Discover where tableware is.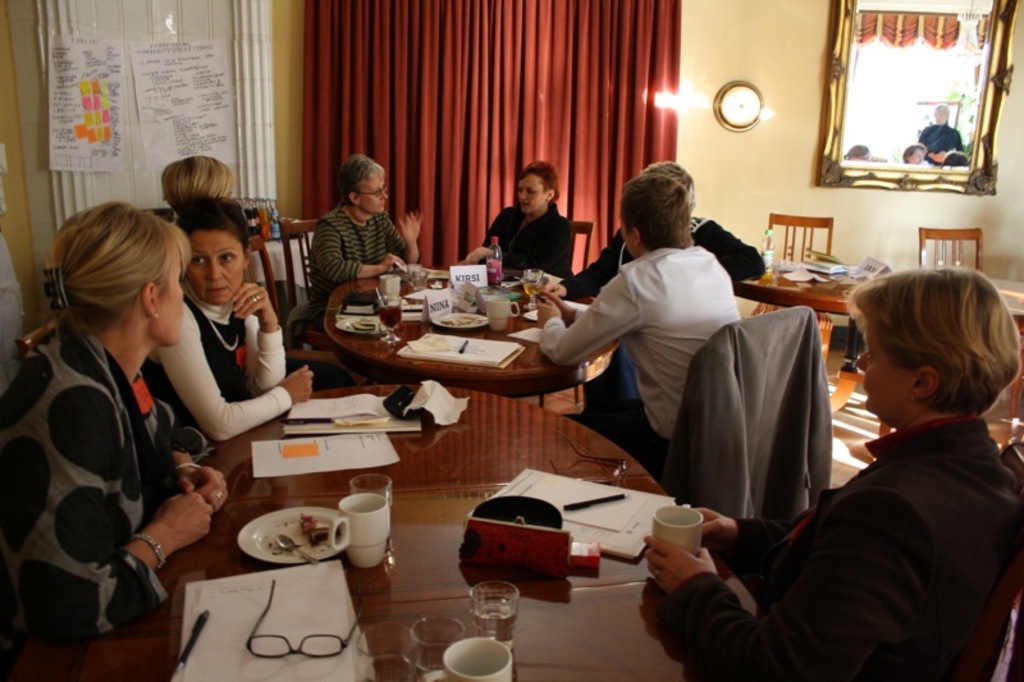
Discovered at x1=379 y1=275 x2=399 y2=301.
